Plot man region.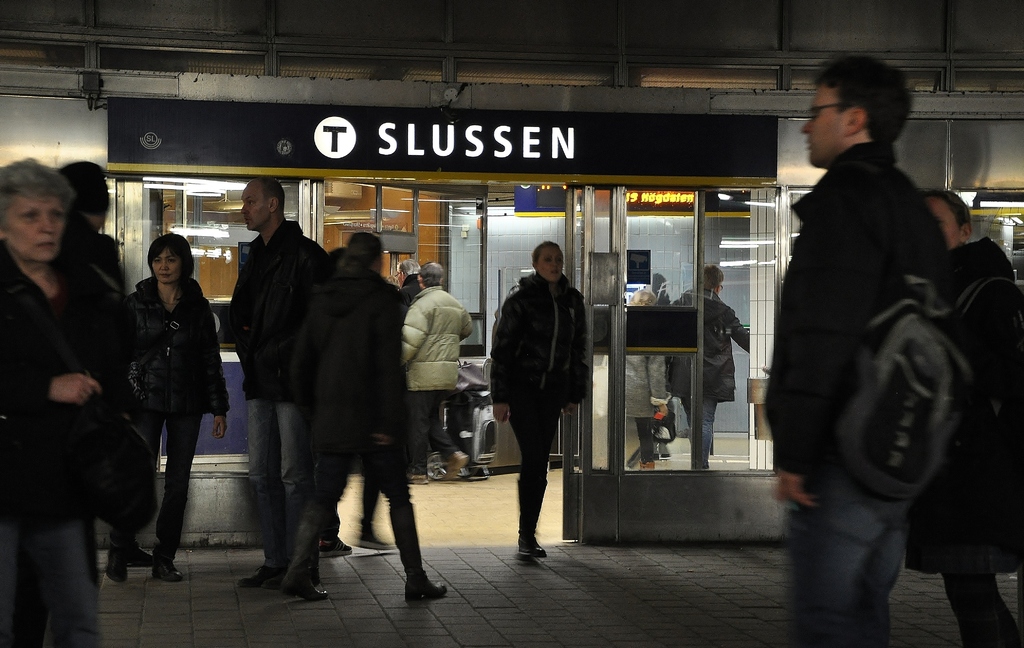
Plotted at {"left": 756, "top": 56, "right": 962, "bottom": 647}.
